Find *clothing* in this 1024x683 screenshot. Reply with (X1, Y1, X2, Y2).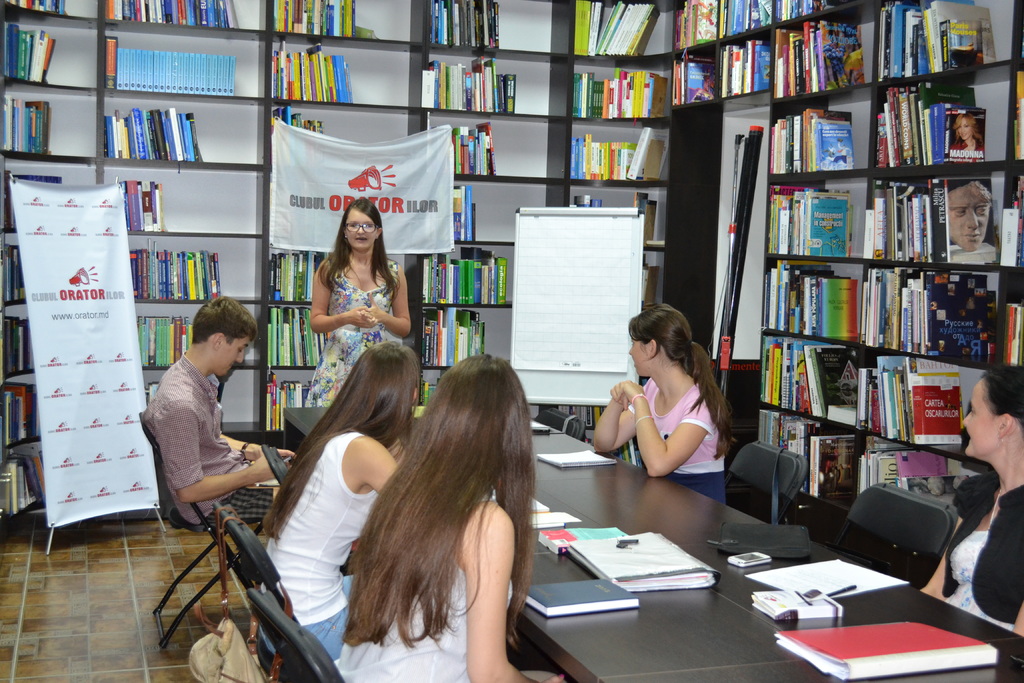
(938, 467, 1023, 631).
